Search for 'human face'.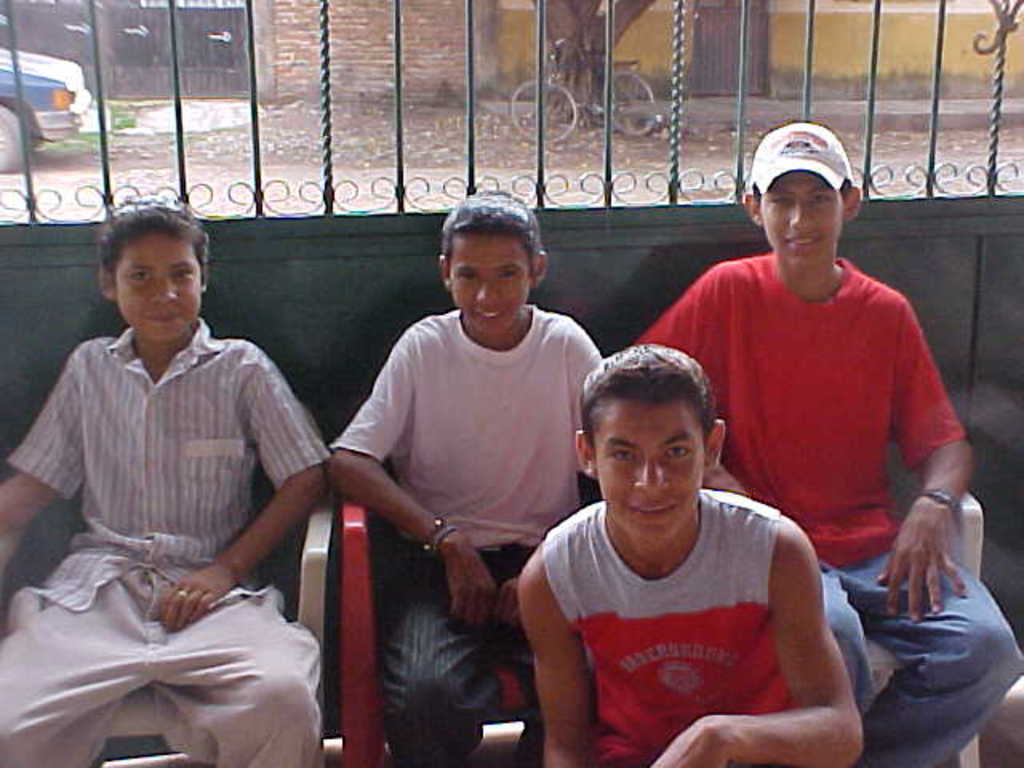
Found at region(594, 403, 709, 544).
